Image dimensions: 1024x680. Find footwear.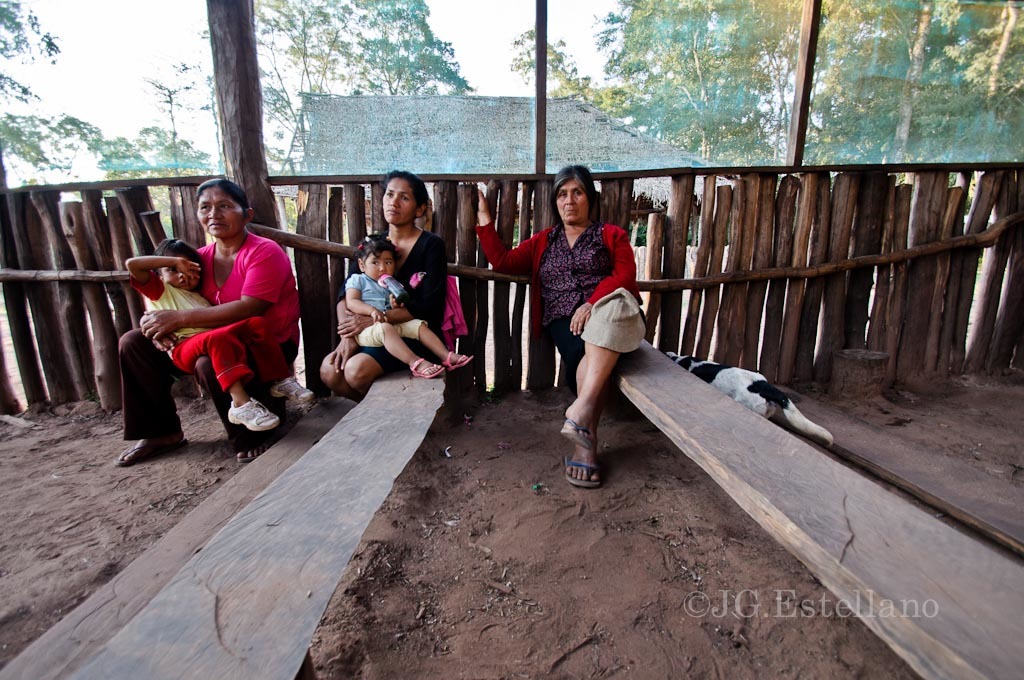
{"left": 230, "top": 397, "right": 275, "bottom": 426}.
